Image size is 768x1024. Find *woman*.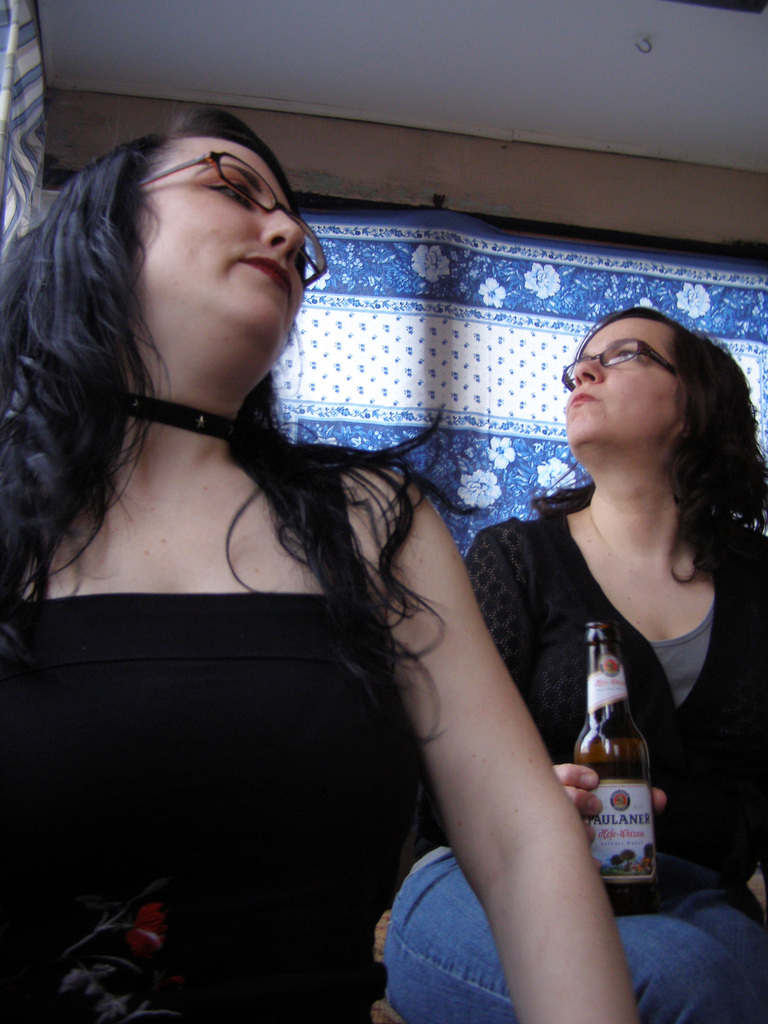
14,90,606,1023.
